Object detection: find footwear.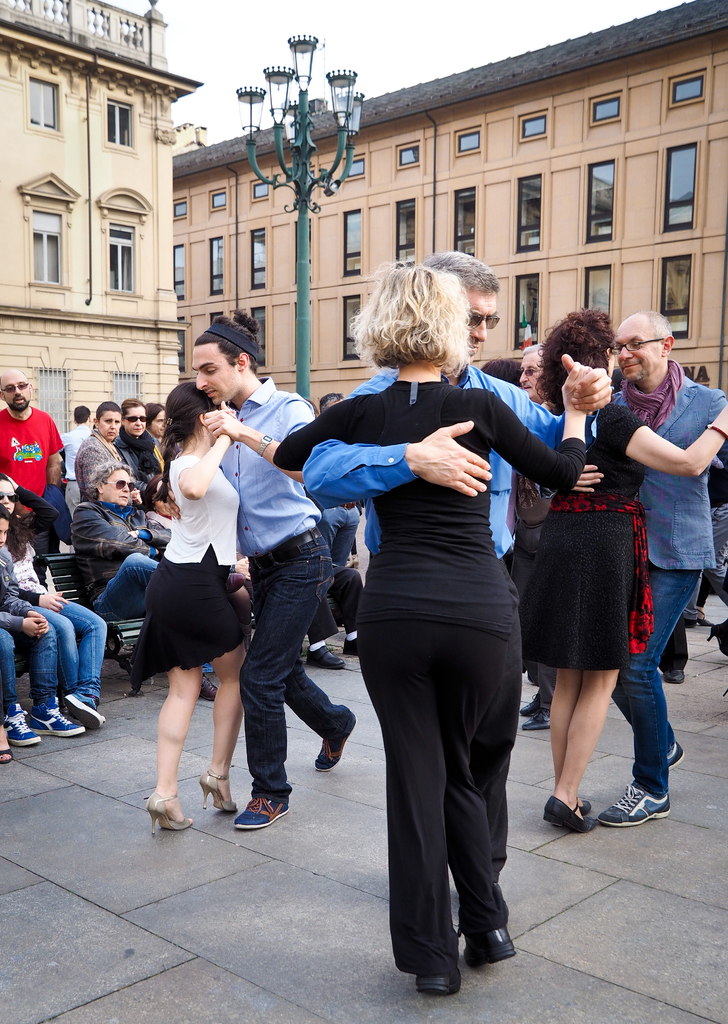
box=[71, 693, 108, 728].
